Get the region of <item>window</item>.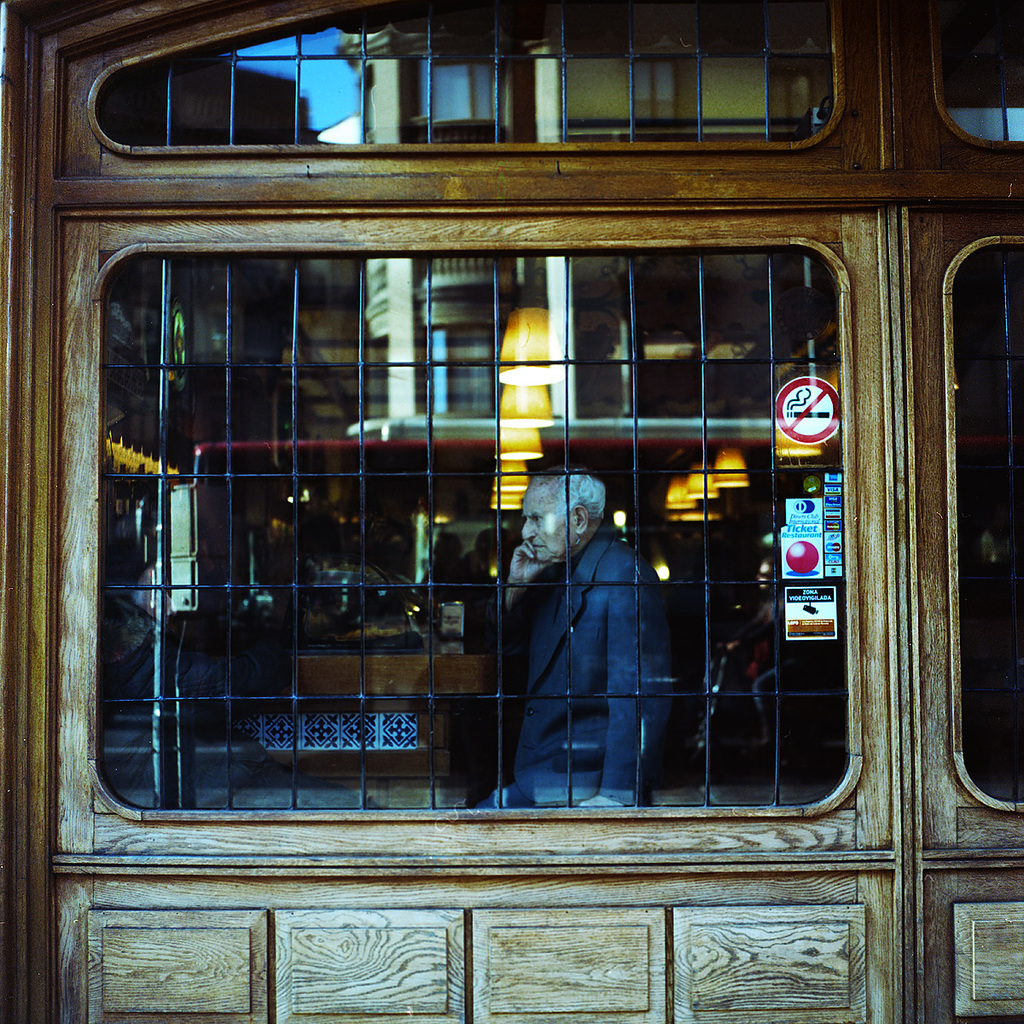
box=[90, 0, 847, 152].
